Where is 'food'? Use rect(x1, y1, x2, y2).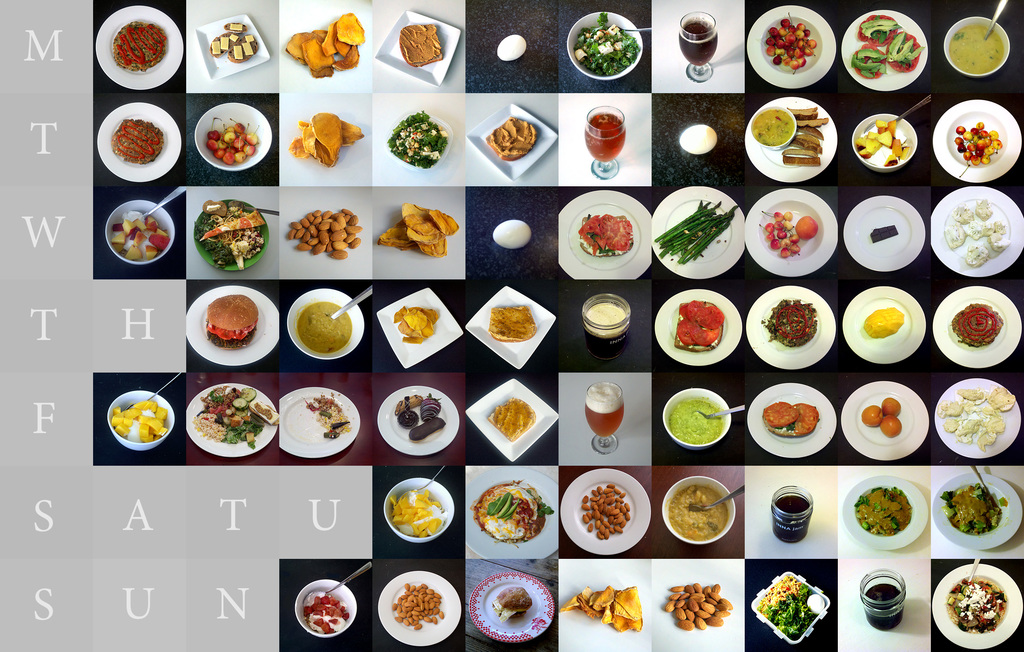
rect(392, 491, 445, 534).
